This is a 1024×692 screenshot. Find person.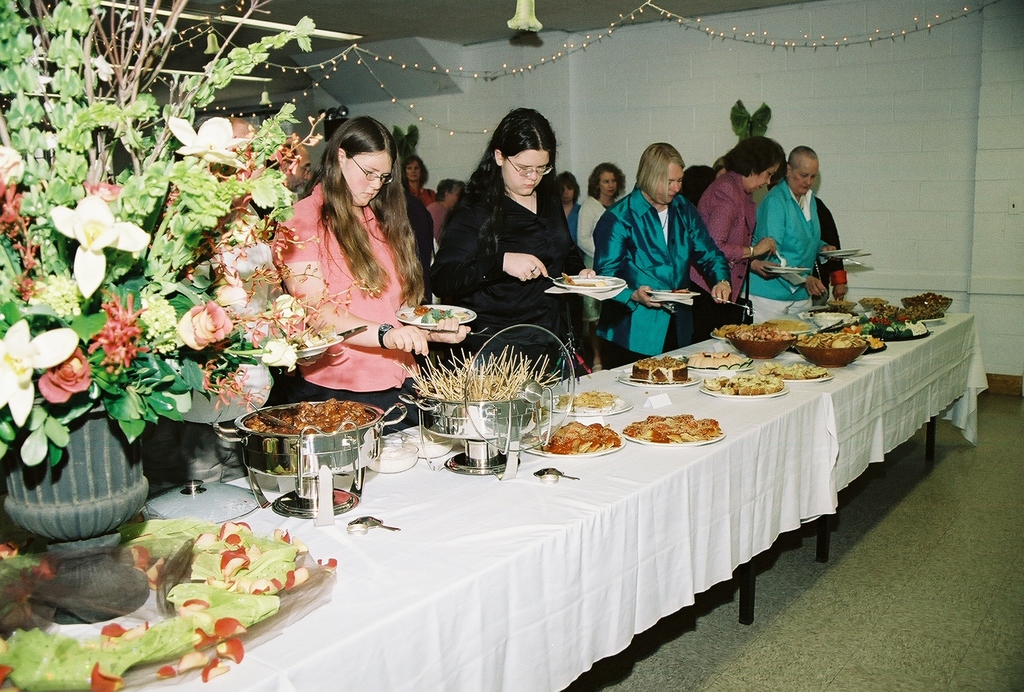
Bounding box: bbox(764, 169, 847, 311).
